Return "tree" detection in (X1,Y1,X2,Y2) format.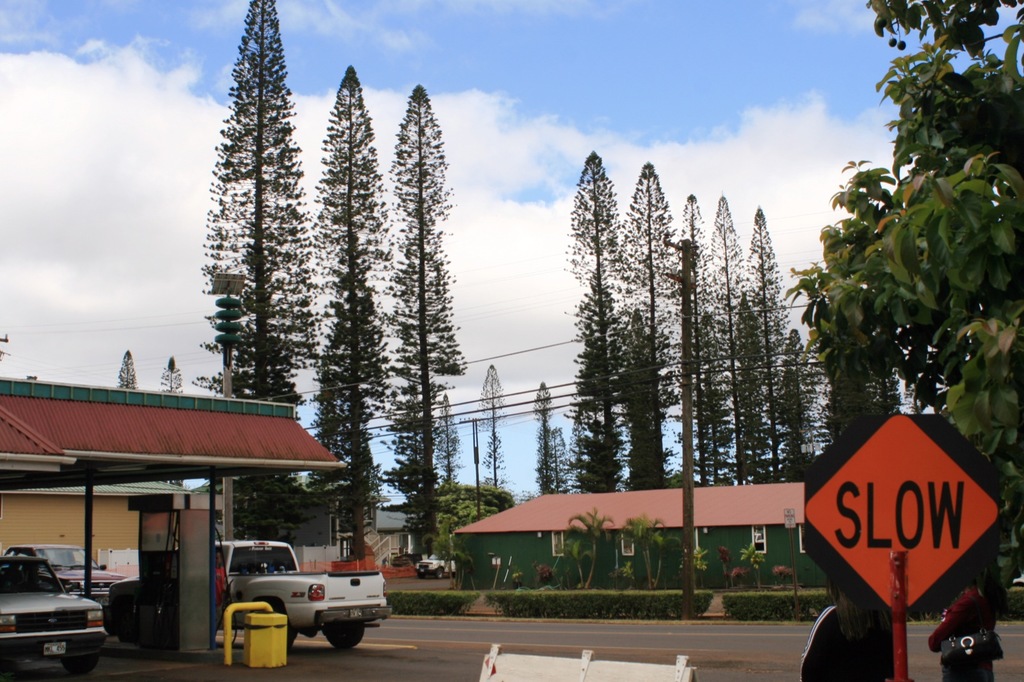
(566,504,618,591).
